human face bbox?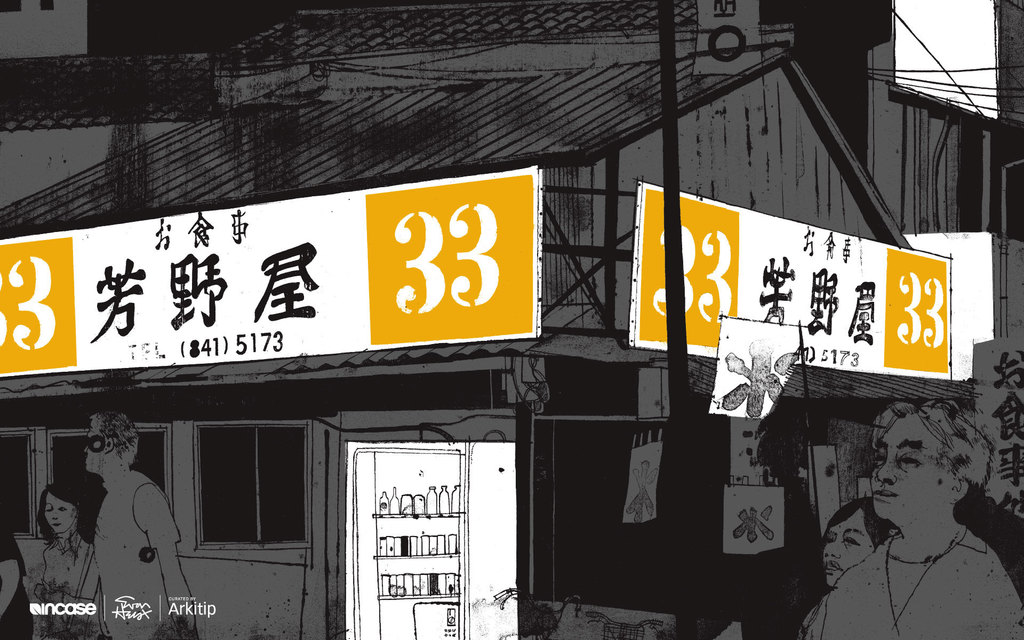
pyautogui.locateOnScreen(865, 415, 949, 516)
